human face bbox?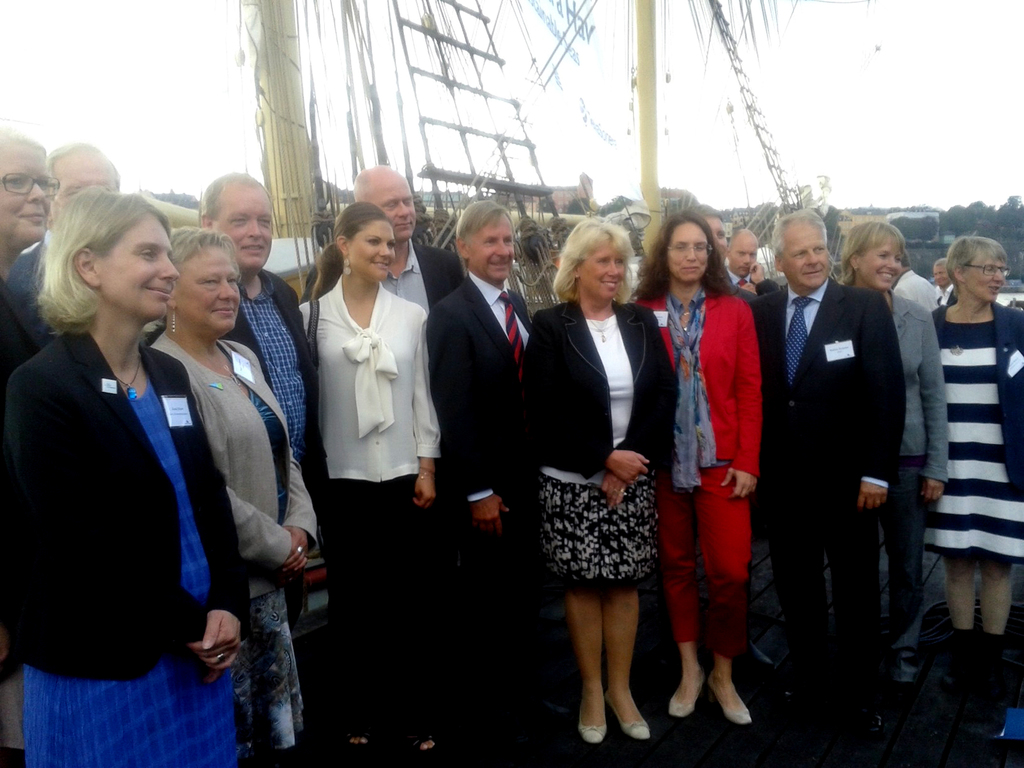
[0,135,58,254]
